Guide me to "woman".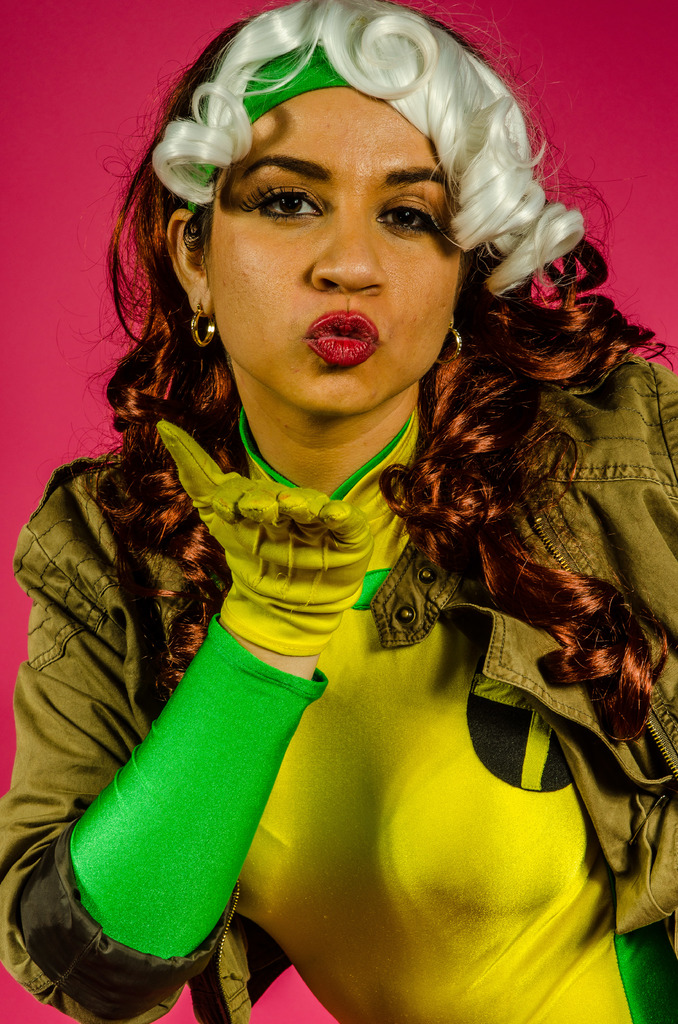
Guidance: [left=15, top=16, right=668, bottom=1023].
